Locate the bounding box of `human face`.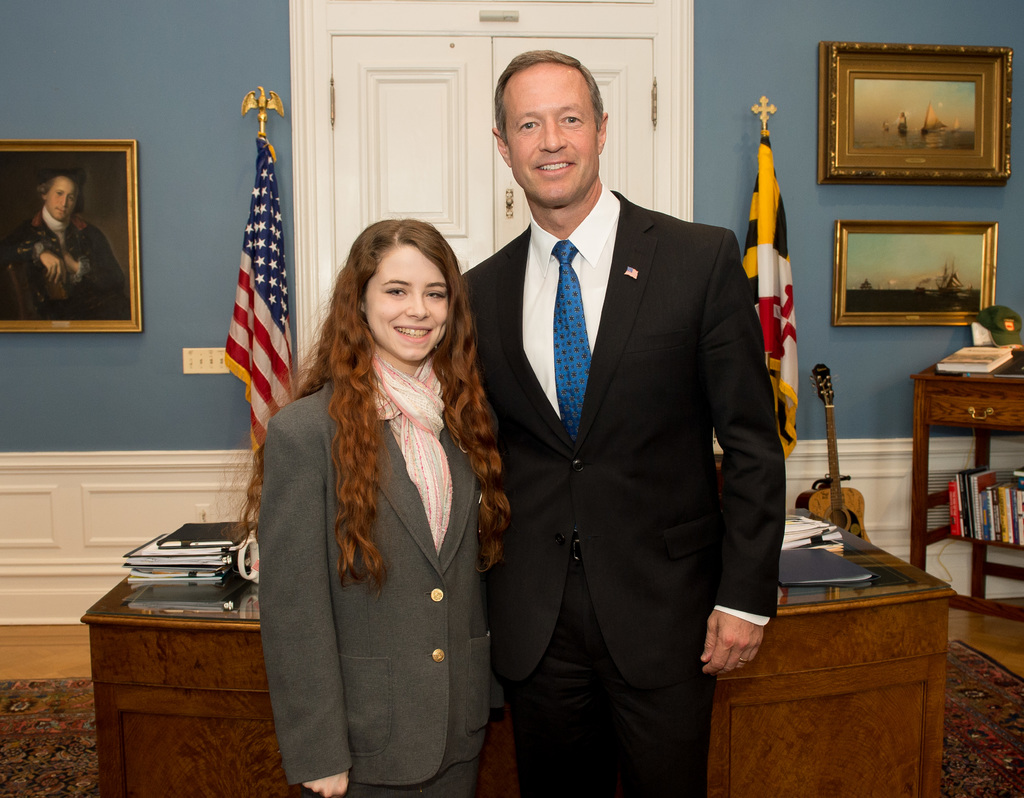
Bounding box: select_region(506, 63, 601, 203).
